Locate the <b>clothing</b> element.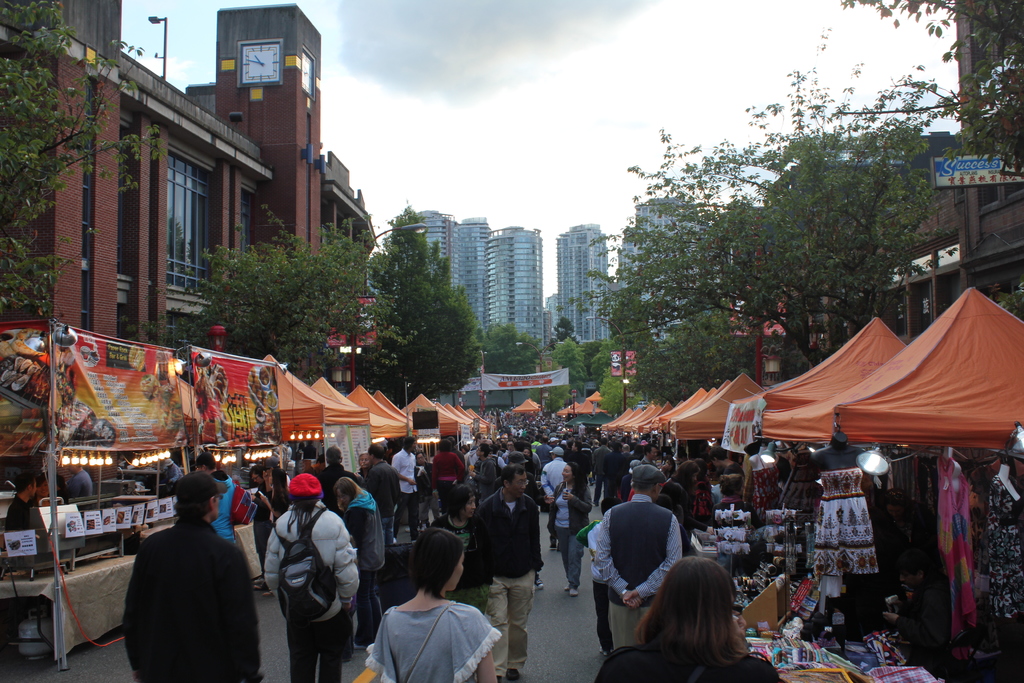
Element bbox: bbox=(364, 600, 507, 682).
